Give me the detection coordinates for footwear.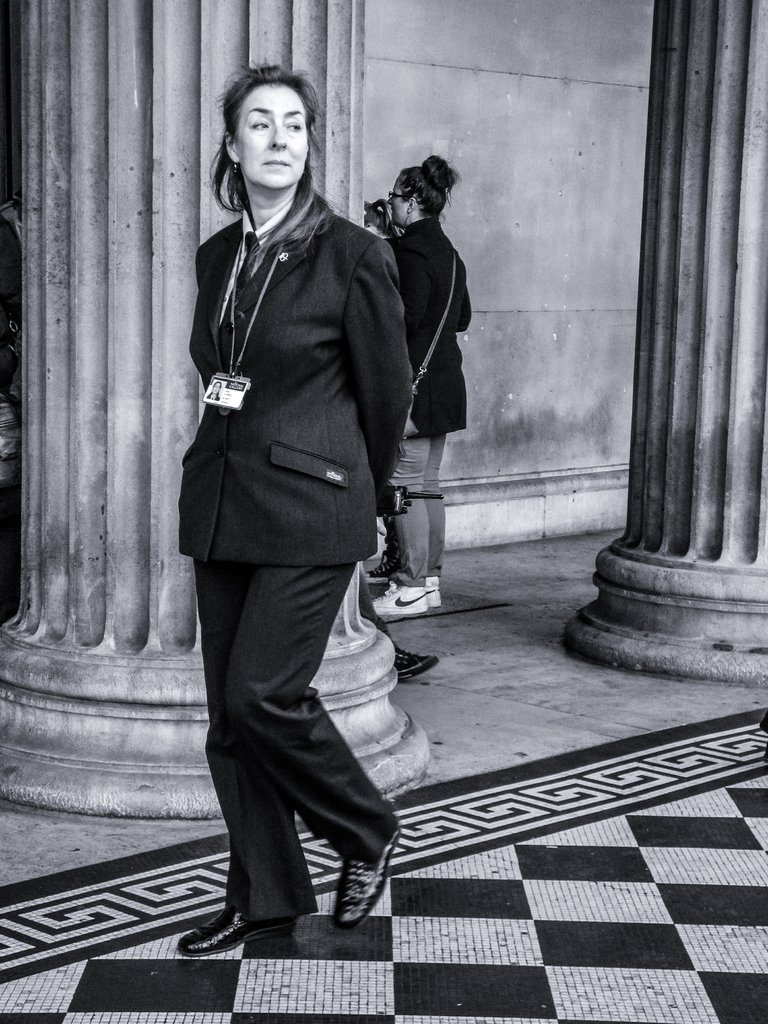
bbox(335, 833, 398, 929).
